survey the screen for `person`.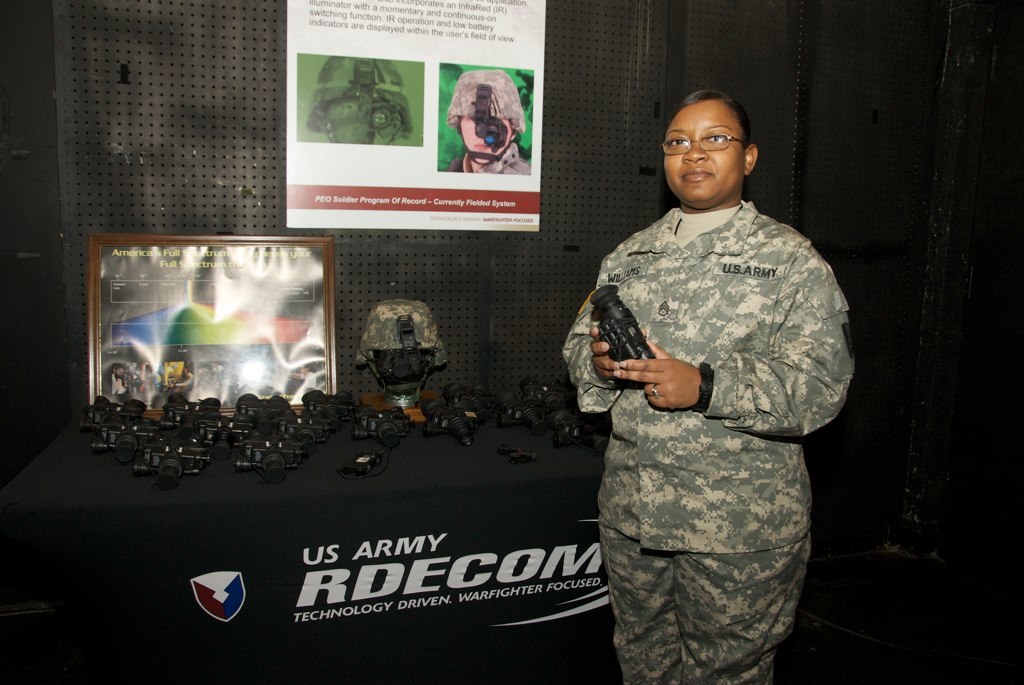
Survey found: [x1=437, y1=59, x2=525, y2=168].
